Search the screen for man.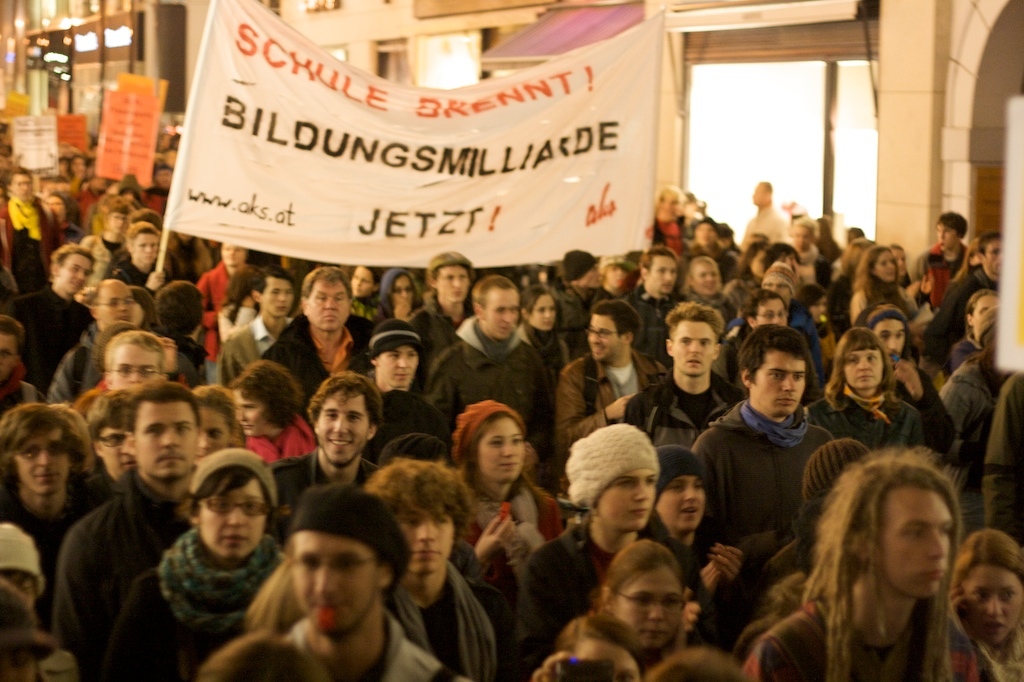
Found at Rect(270, 374, 383, 538).
